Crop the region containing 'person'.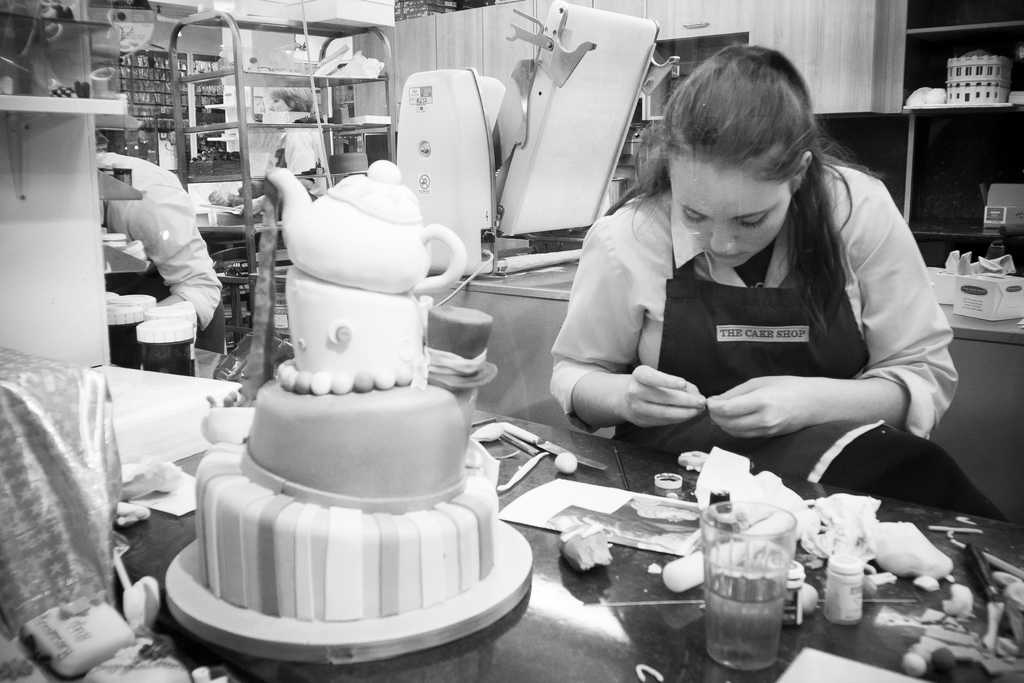
Crop region: [552,44,932,535].
